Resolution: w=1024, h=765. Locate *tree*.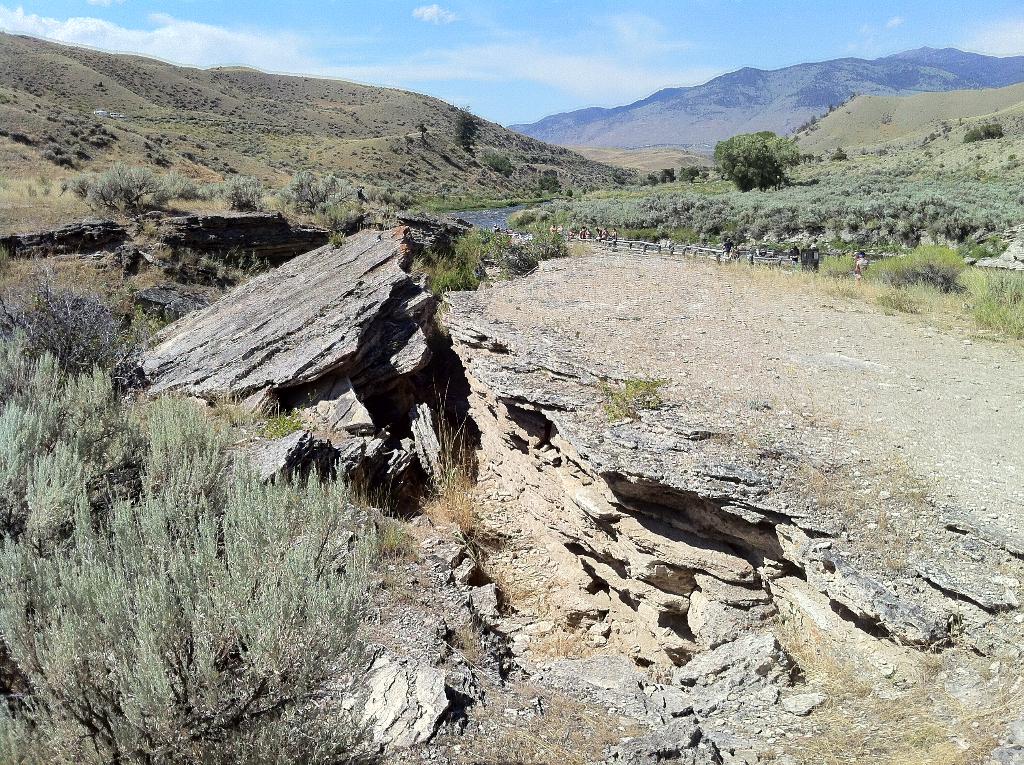
51 159 162 220.
